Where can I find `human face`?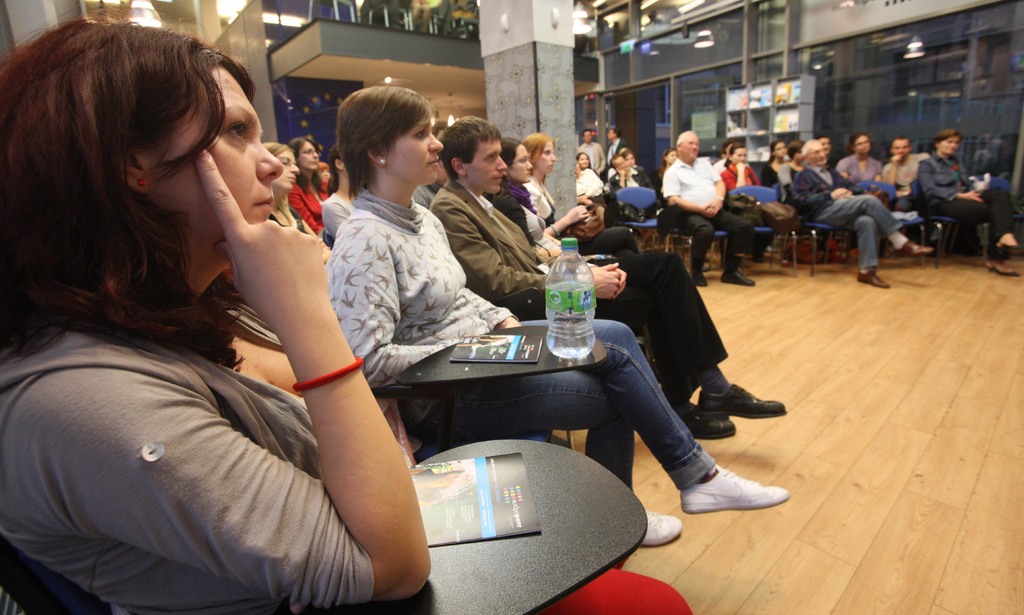
You can find it at [536,142,557,176].
